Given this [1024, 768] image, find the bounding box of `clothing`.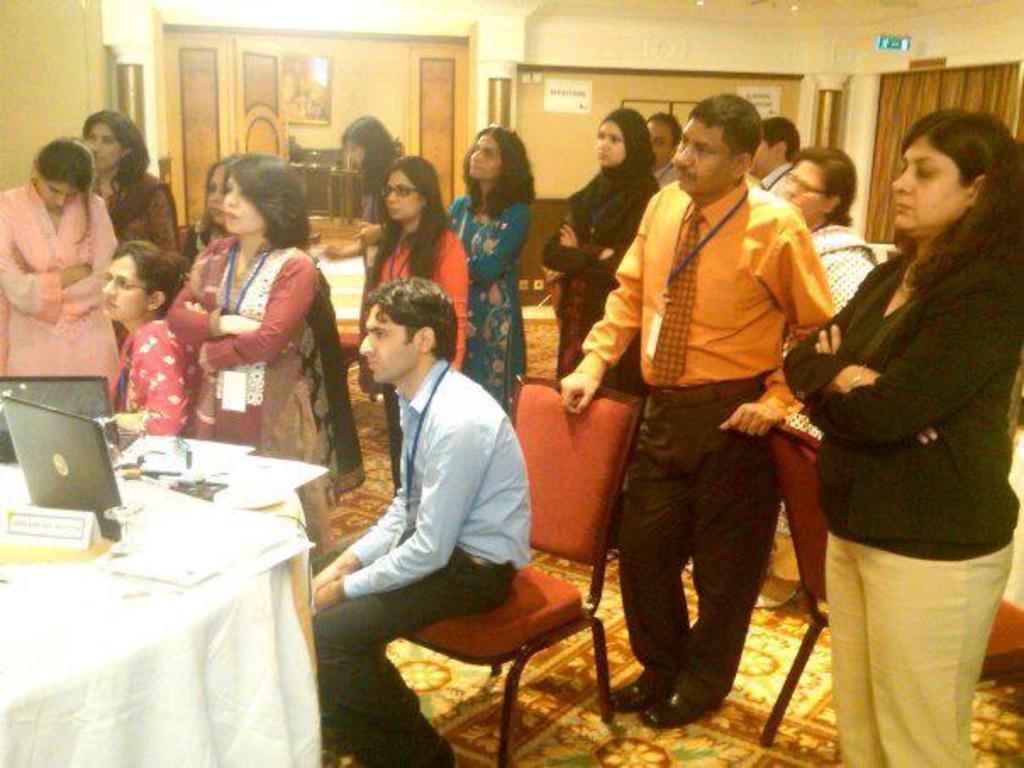
[x1=305, y1=353, x2=537, y2=766].
